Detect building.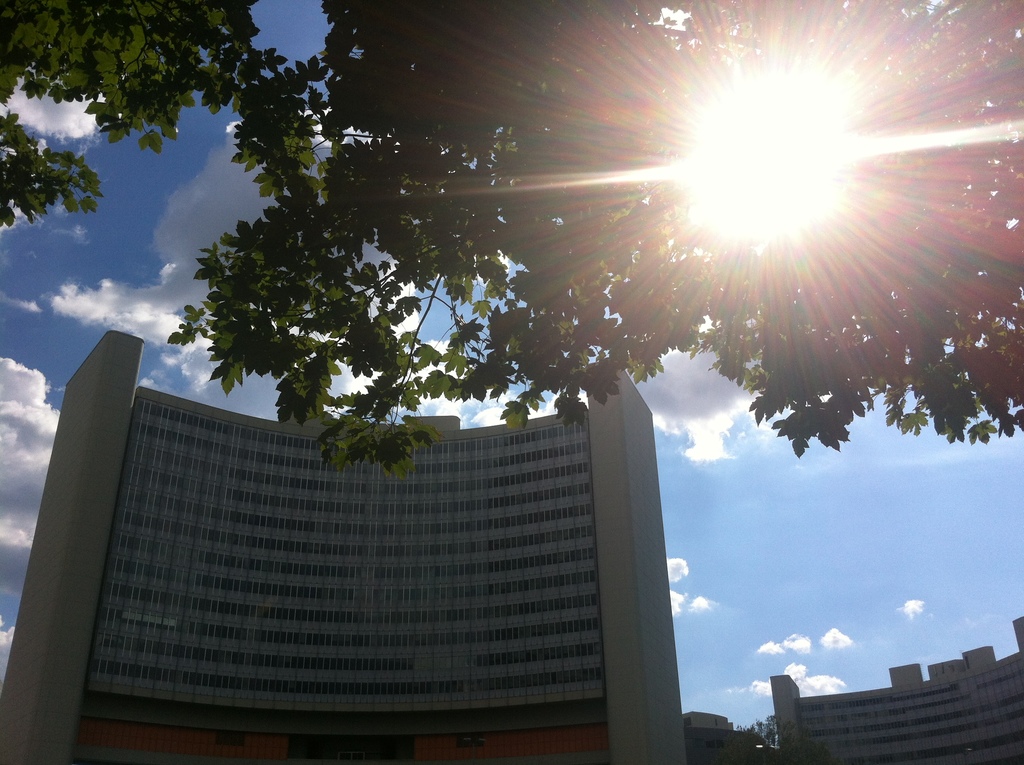
Detected at locate(770, 619, 1023, 764).
